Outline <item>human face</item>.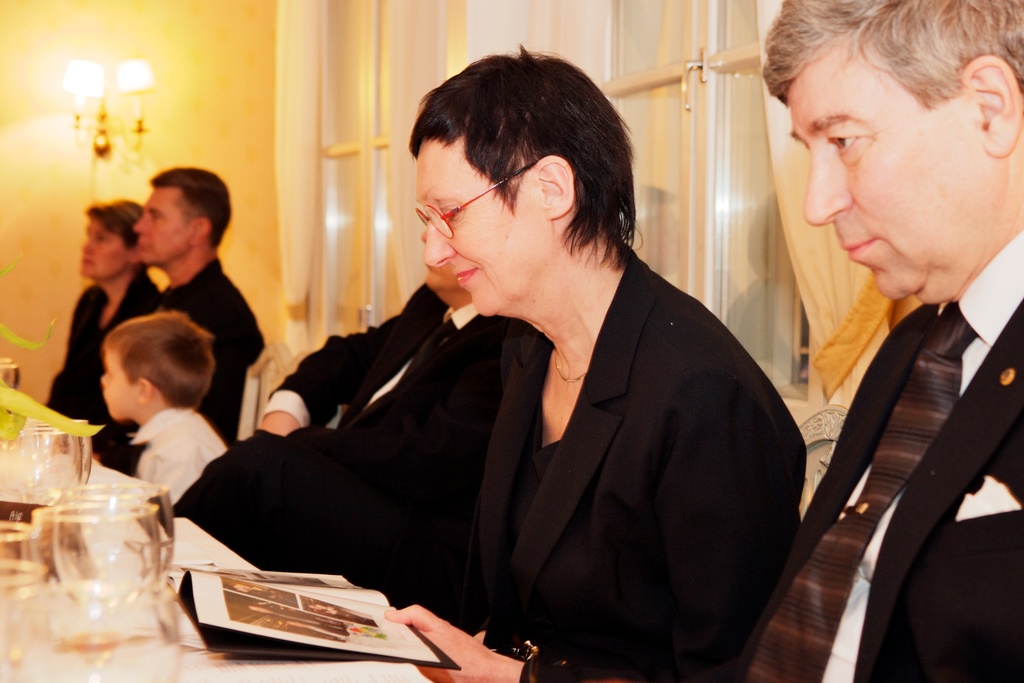
Outline: 800/51/979/299.
